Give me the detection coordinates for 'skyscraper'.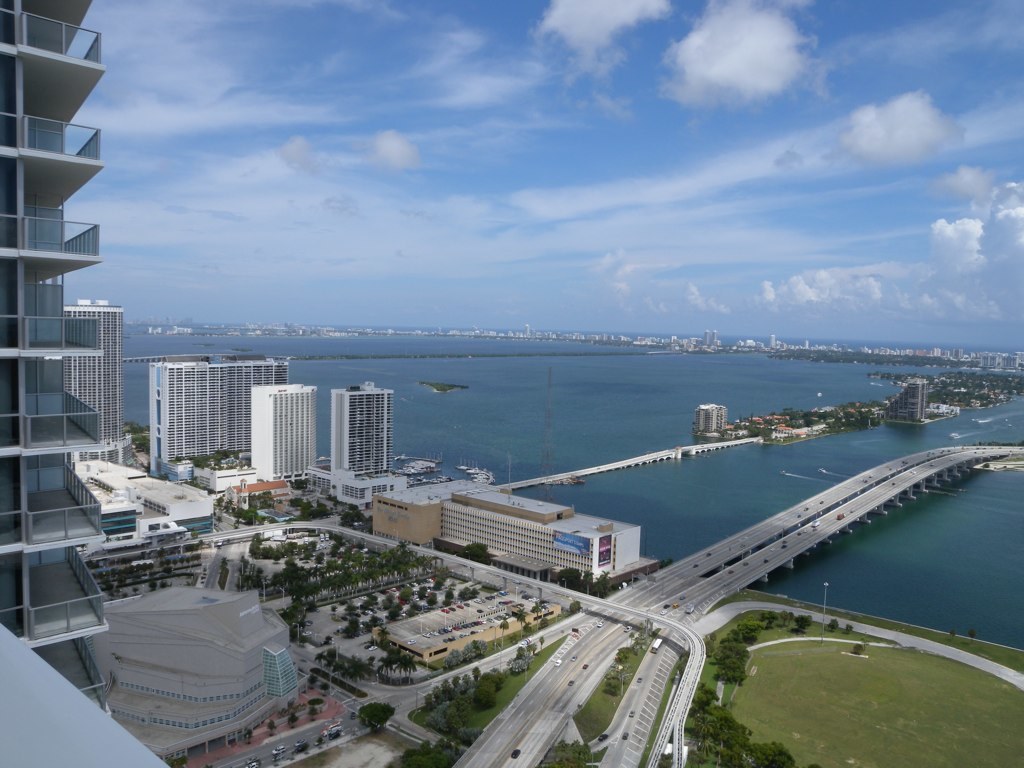
bbox=[253, 384, 317, 489].
